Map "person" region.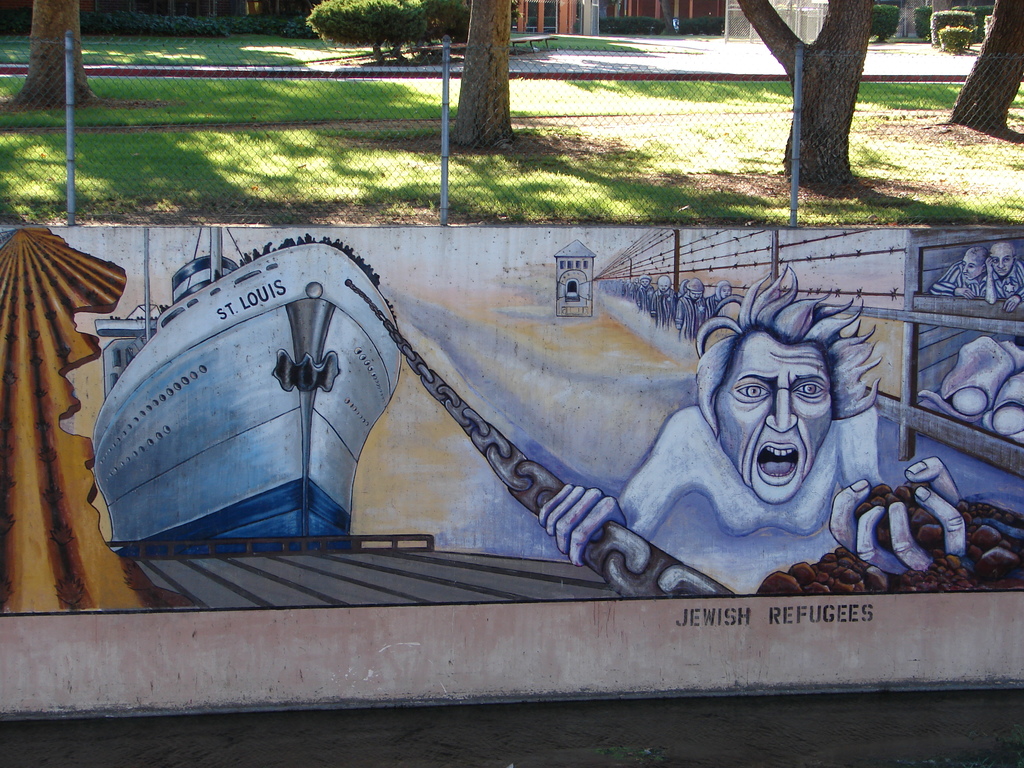
Mapped to rect(540, 262, 961, 603).
